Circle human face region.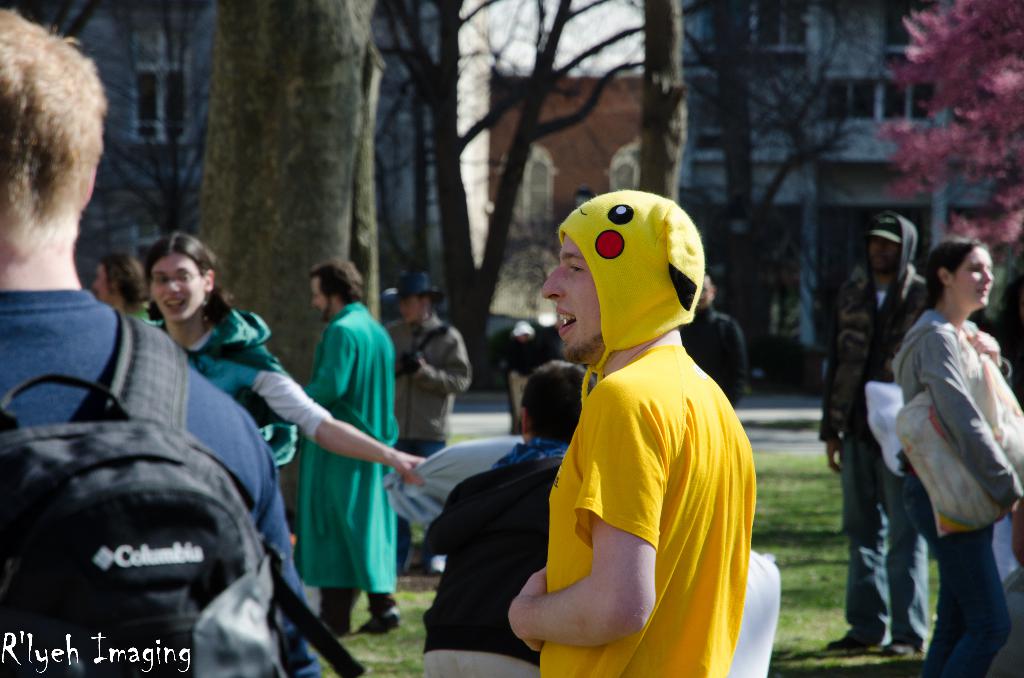
Region: (left=951, top=250, right=990, bottom=305).
